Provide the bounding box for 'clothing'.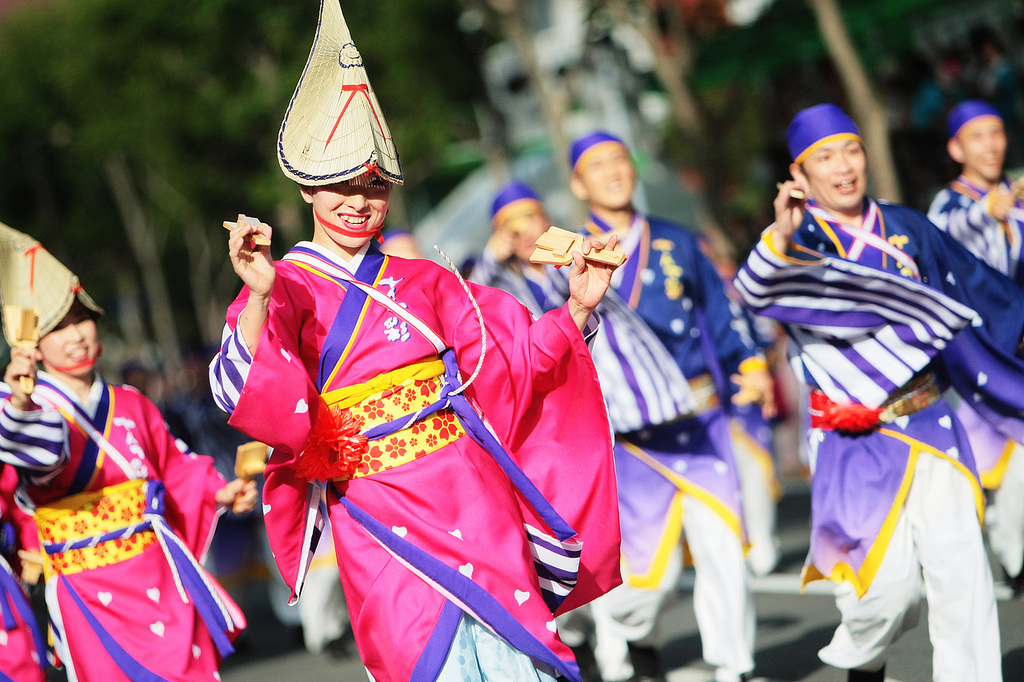
239, 230, 608, 647.
